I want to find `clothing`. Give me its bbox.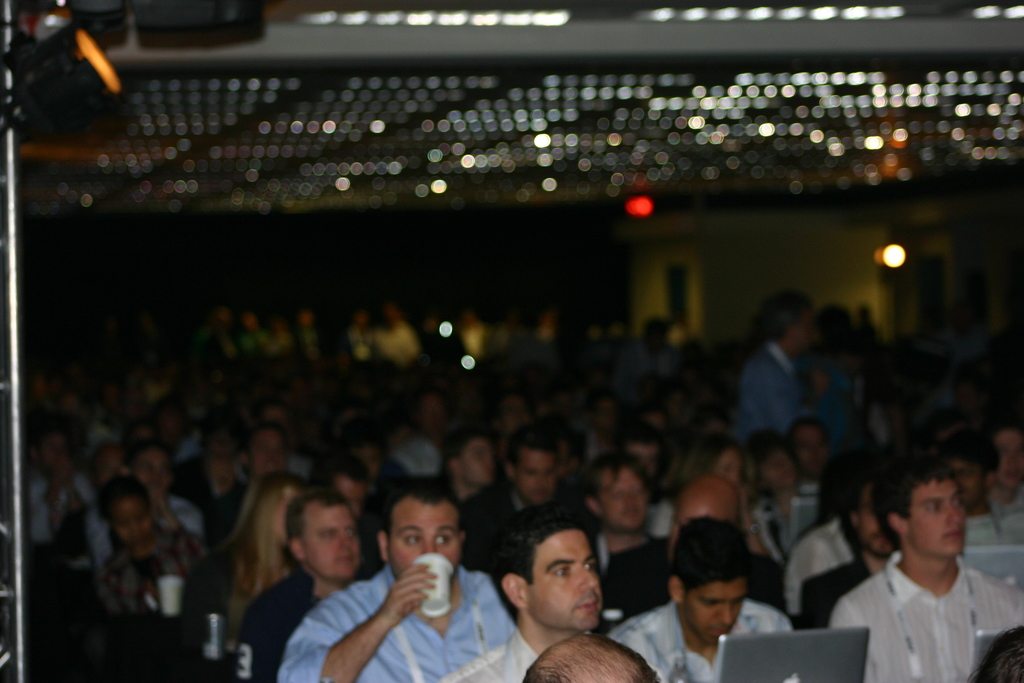
x1=618 y1=332 x2=677 y2=403.
